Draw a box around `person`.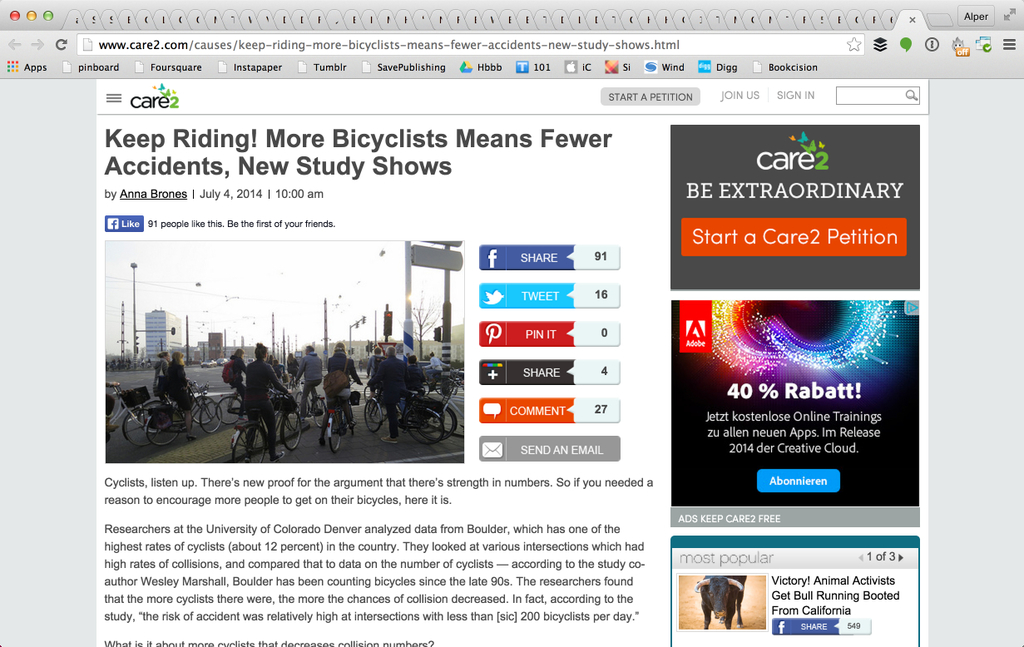
161 344 204 445.
